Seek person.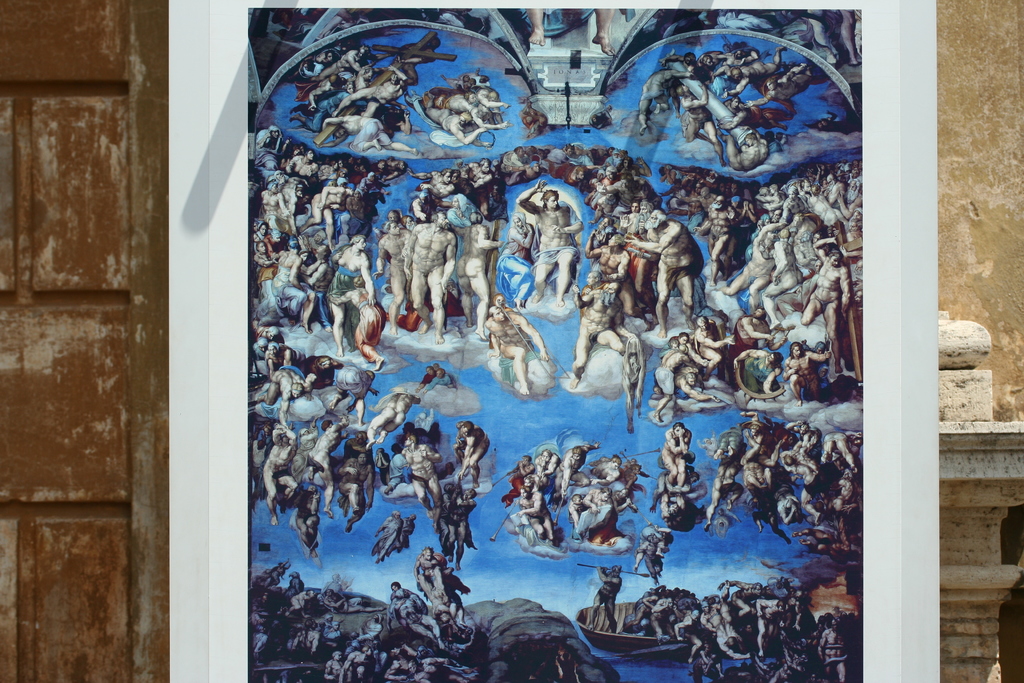
(left=346, top=109, right=410, bottom=130).
